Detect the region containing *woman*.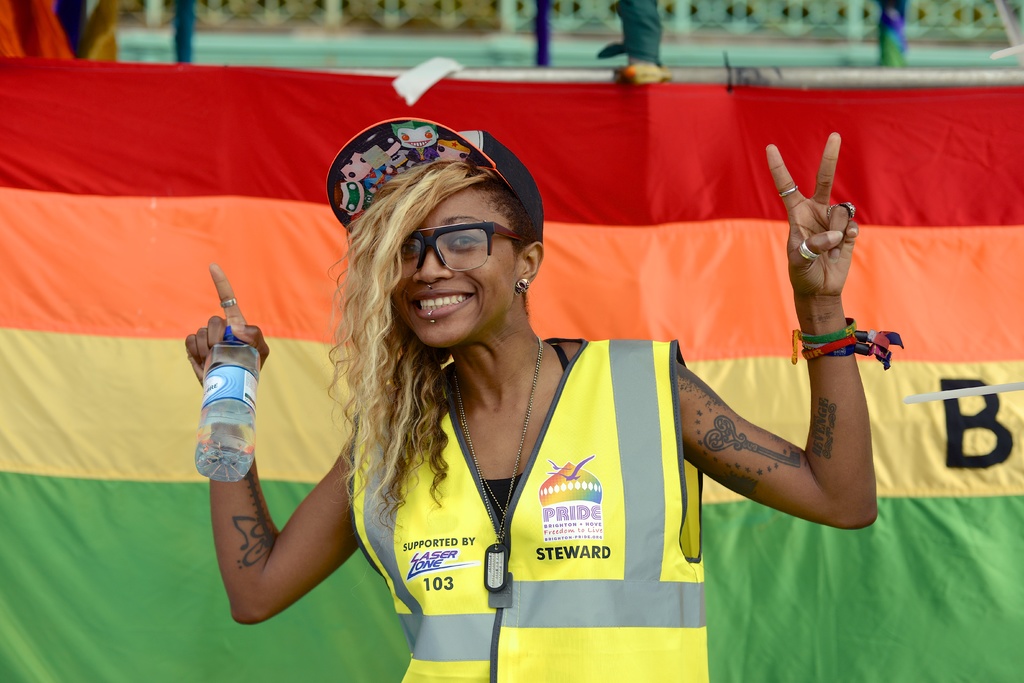
detection(182, 135, 878, 682).
